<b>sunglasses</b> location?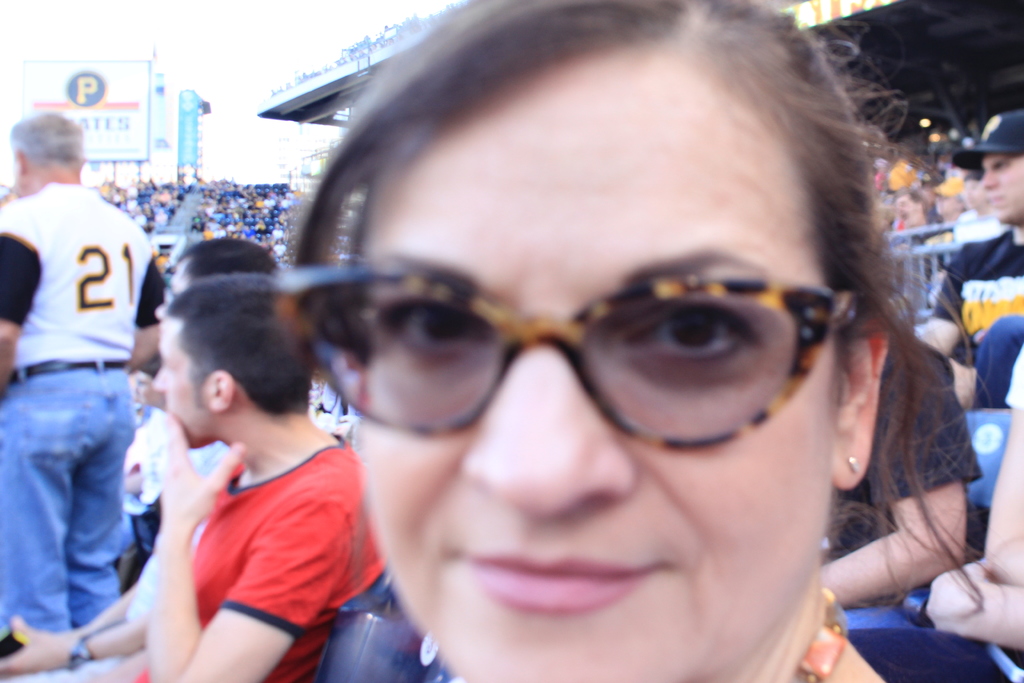
x1=266, y1=258, x2=860, y2=454
